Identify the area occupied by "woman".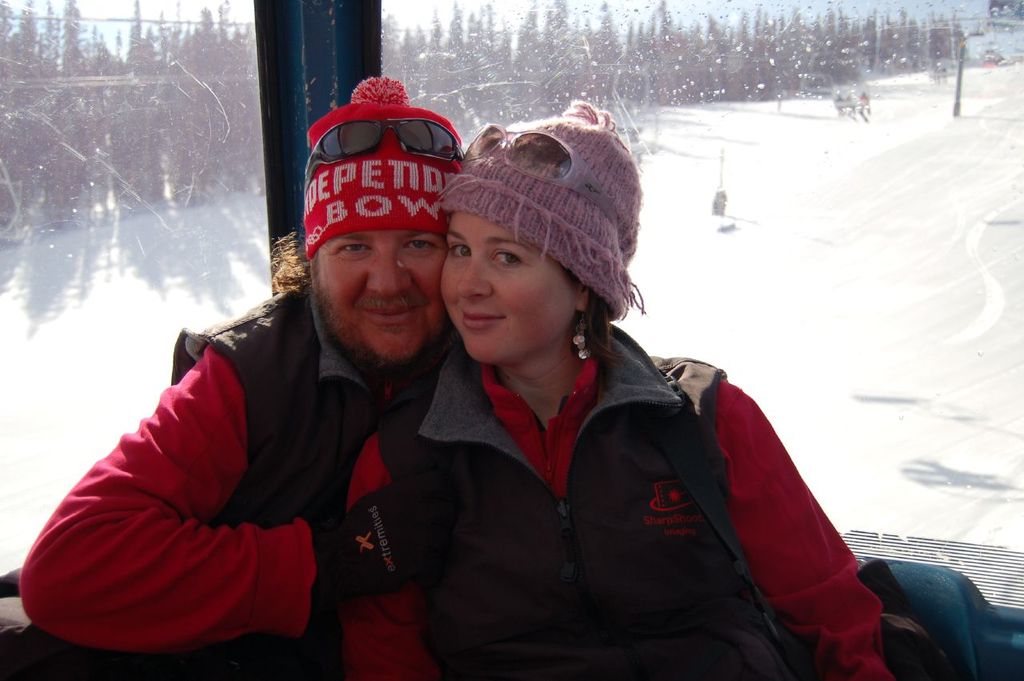
Area: box=[339, 90, 894, 680].
